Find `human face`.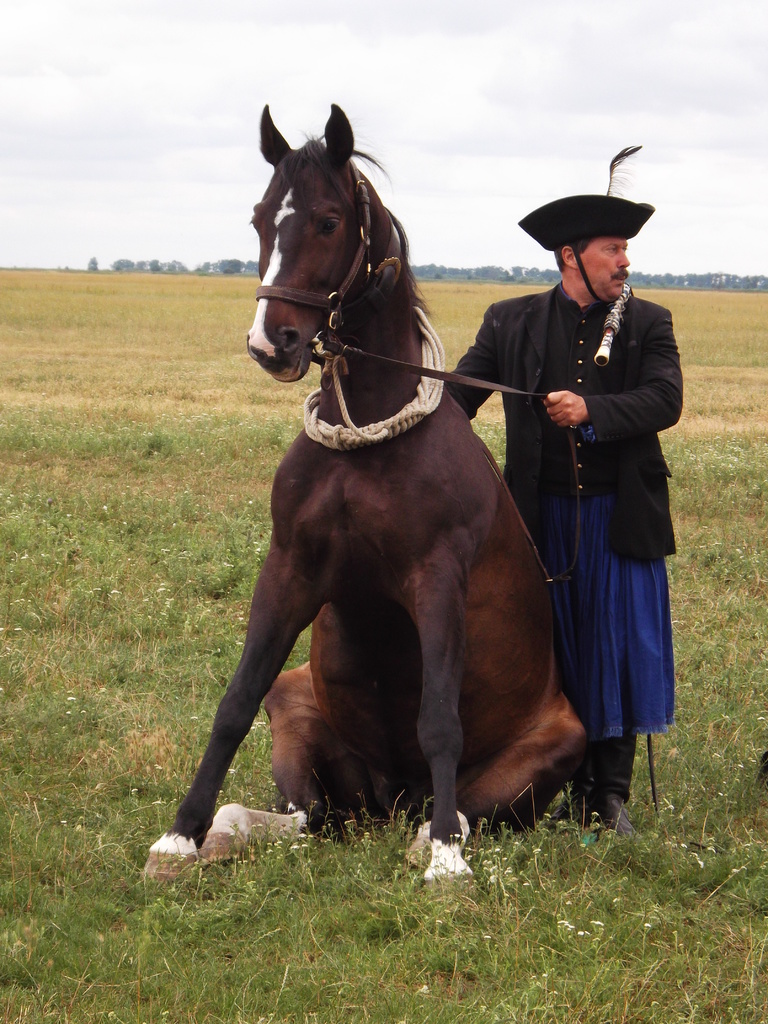
l=575, t=228, r=630, b=294.
